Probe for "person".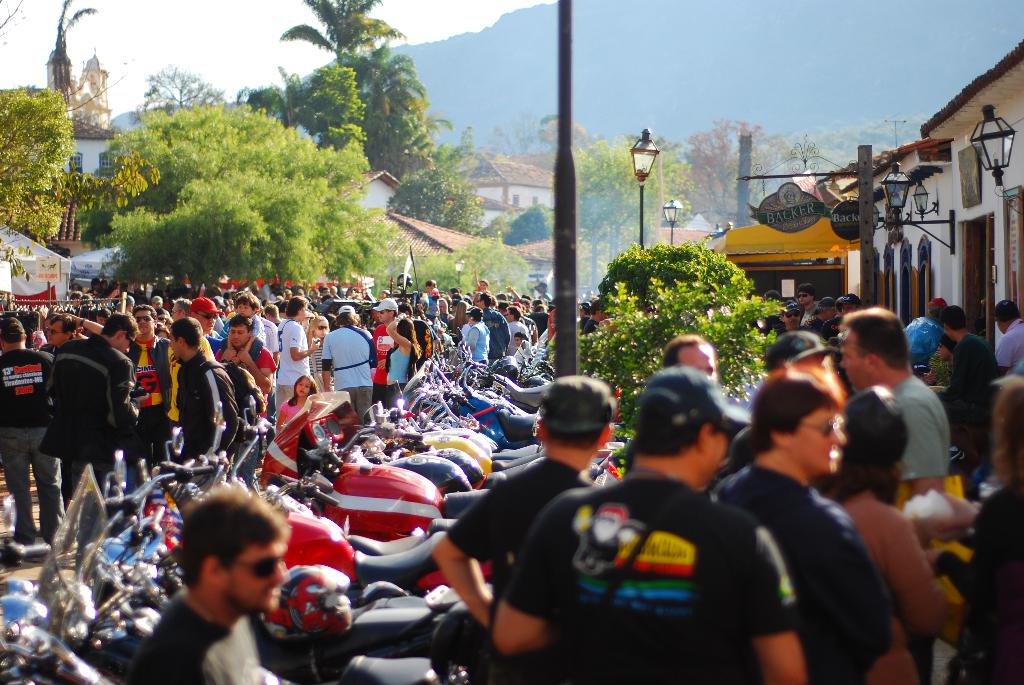
Probe result: region(834, 286, 858, 322).
